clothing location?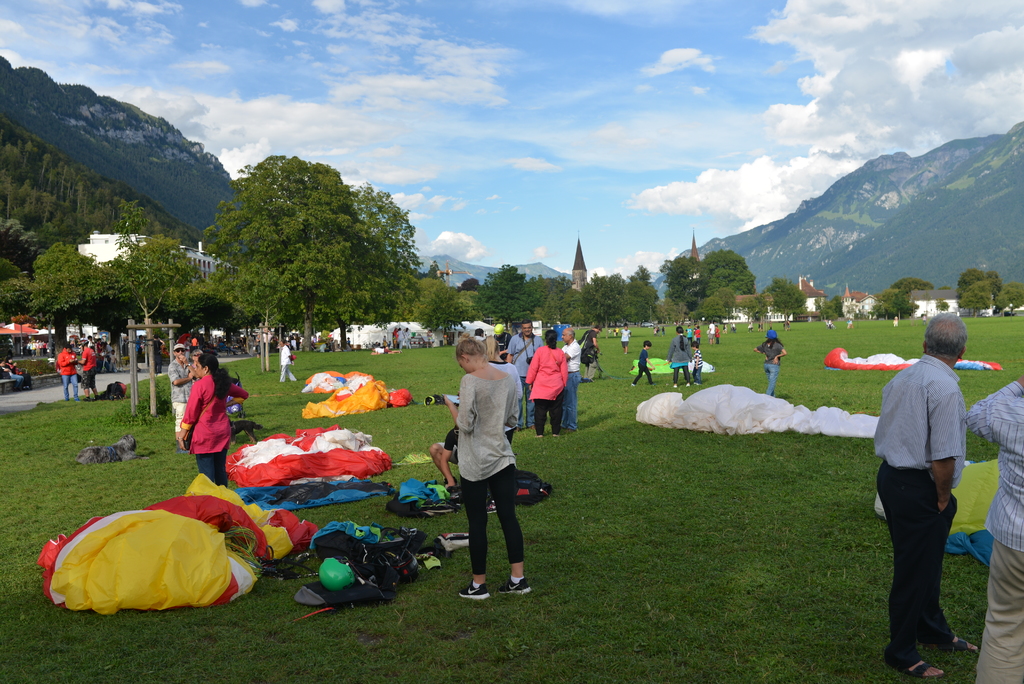
<box>104,352,115,371</box>
